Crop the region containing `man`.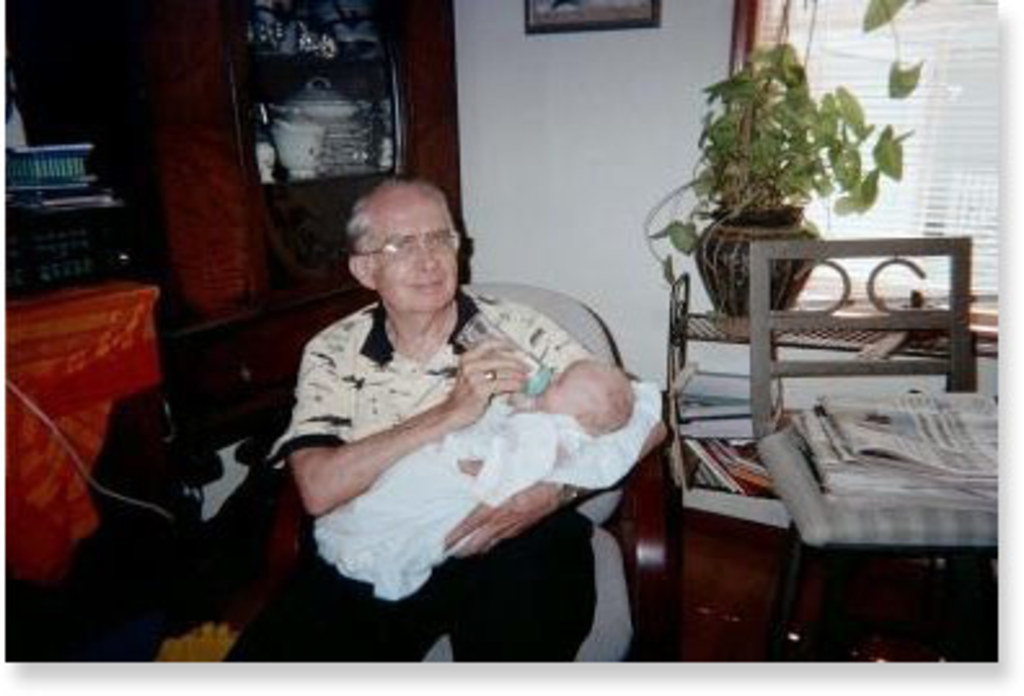
Crop region: 230:160:680:668.
